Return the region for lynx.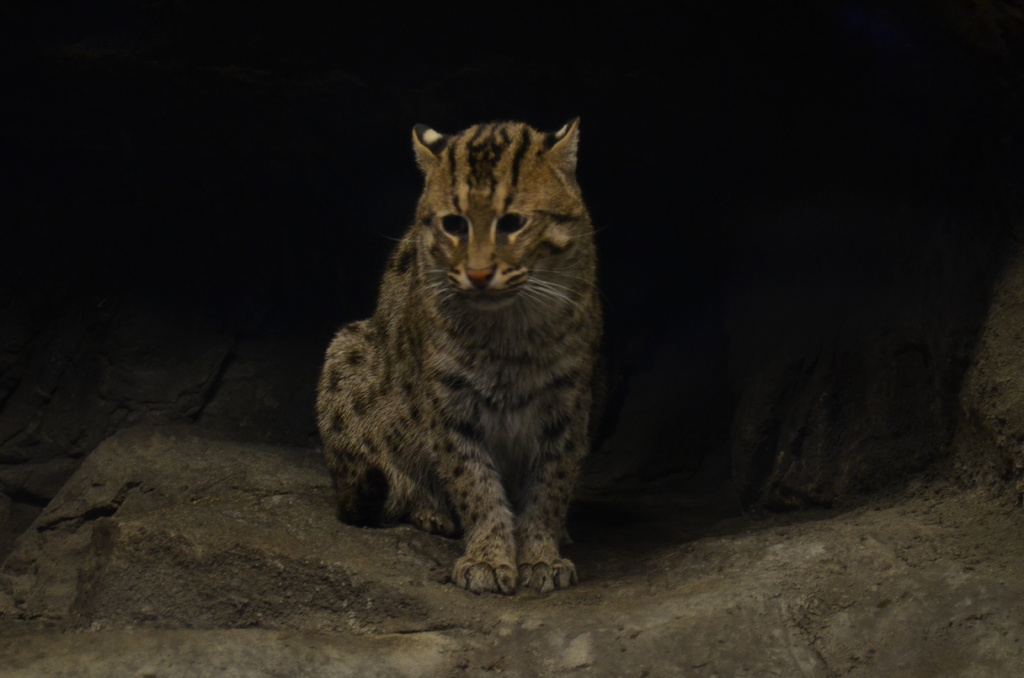
<box>315,110,609,590</box>.
